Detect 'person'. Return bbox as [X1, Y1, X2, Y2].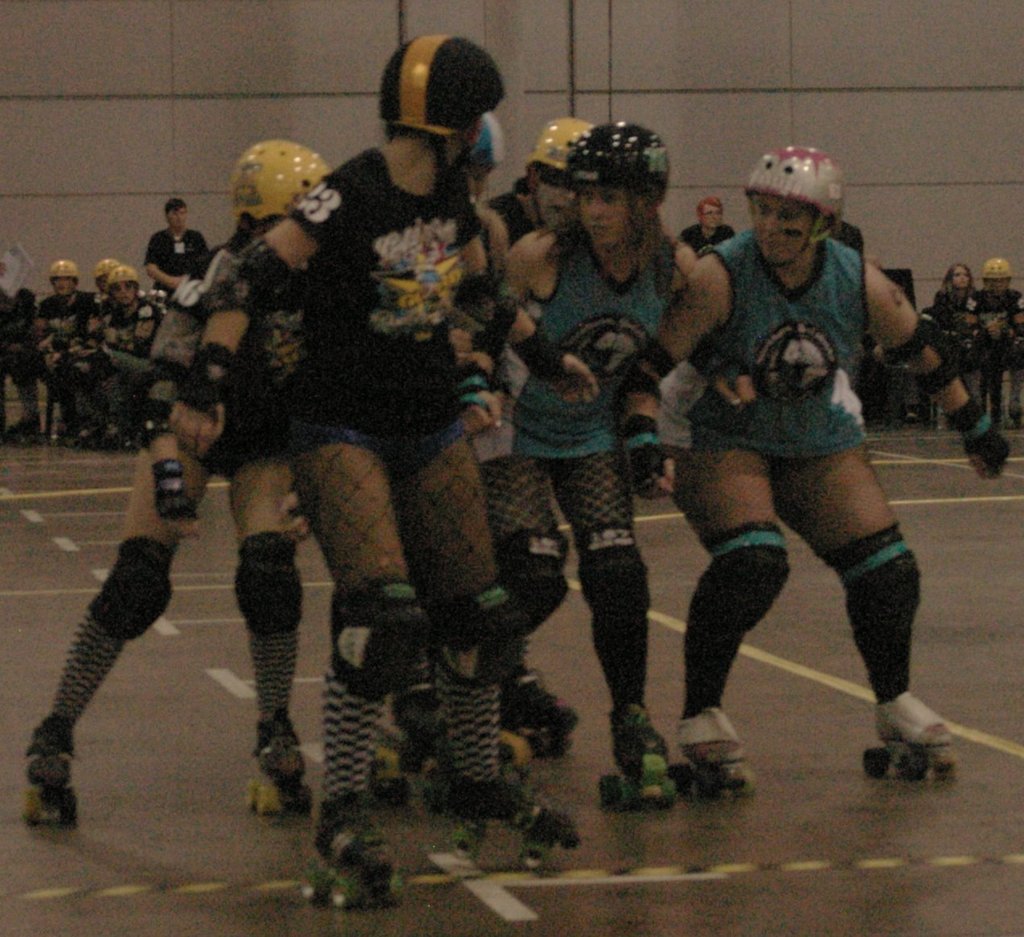
[346, 109, 519, 803].
